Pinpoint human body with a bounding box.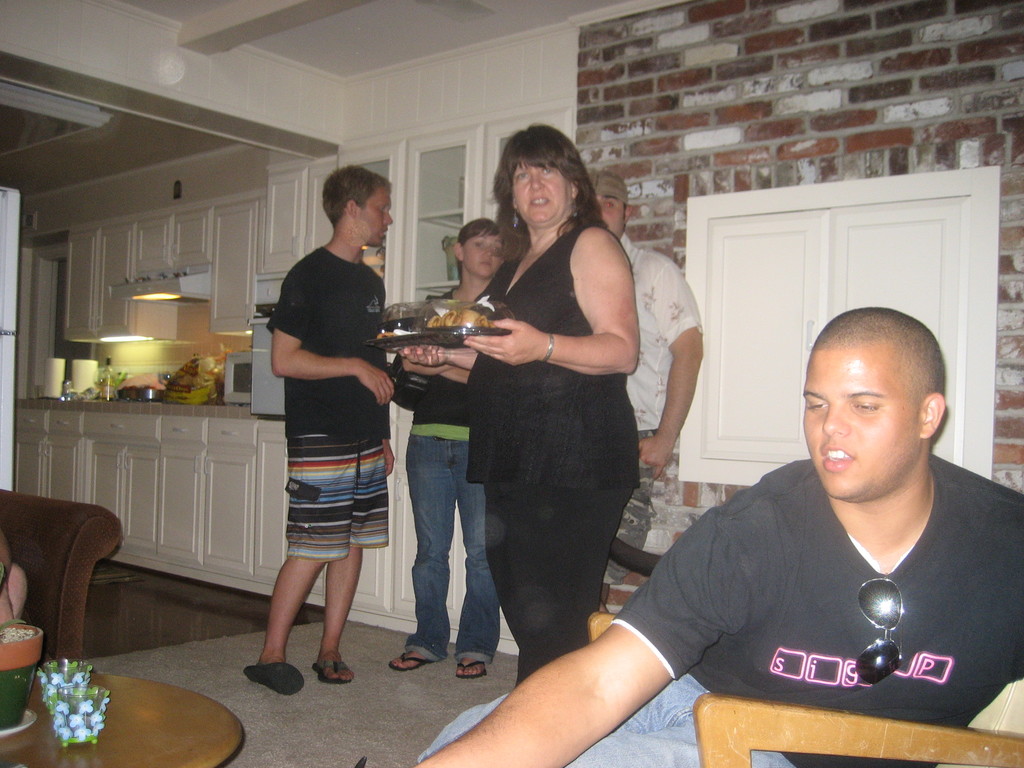
select_region(251, 161, 398, 705).
